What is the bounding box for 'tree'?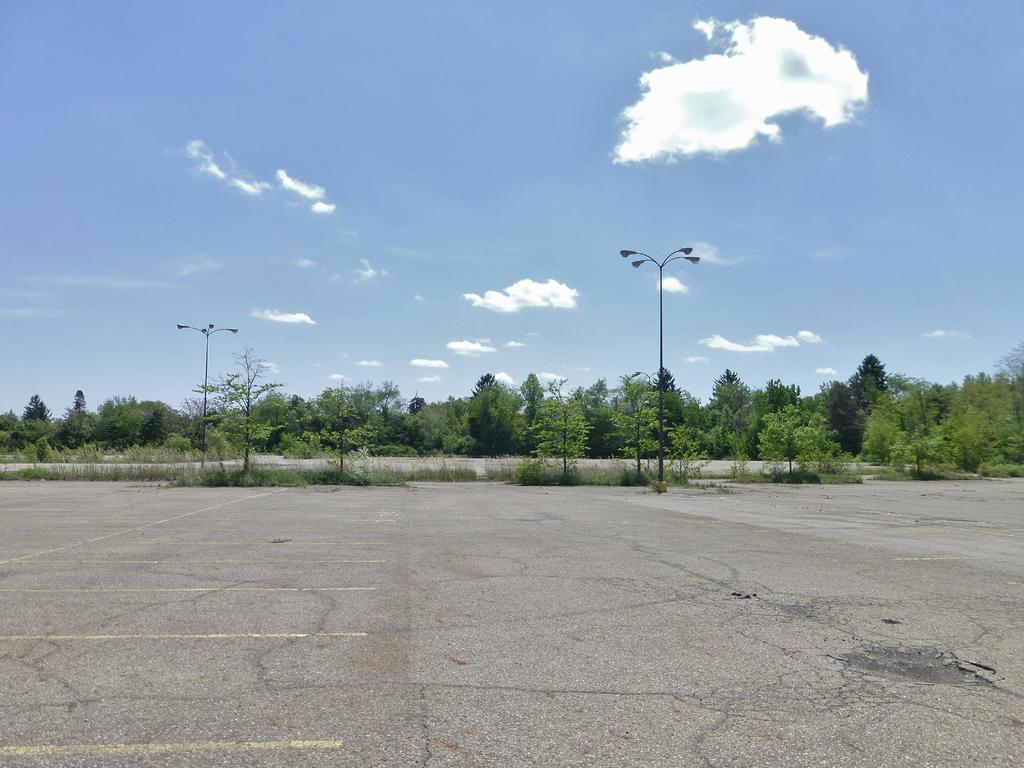
845:353:891:415.
